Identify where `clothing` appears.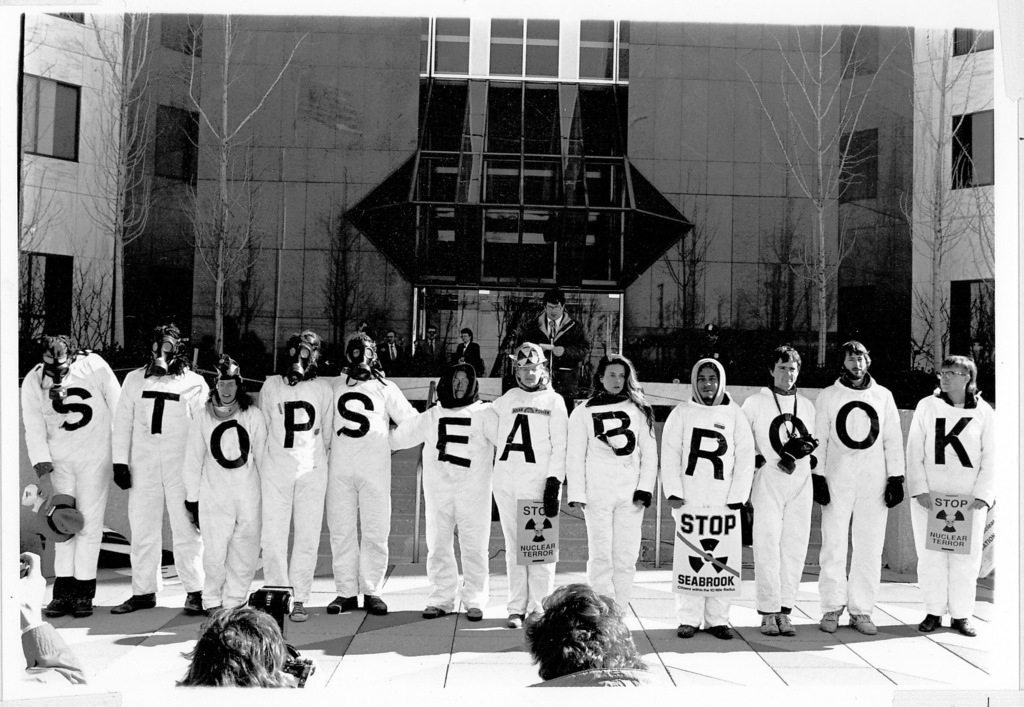
Appears at {"left": 15, "top": 622, "right": 79, "bottom": 697}.
